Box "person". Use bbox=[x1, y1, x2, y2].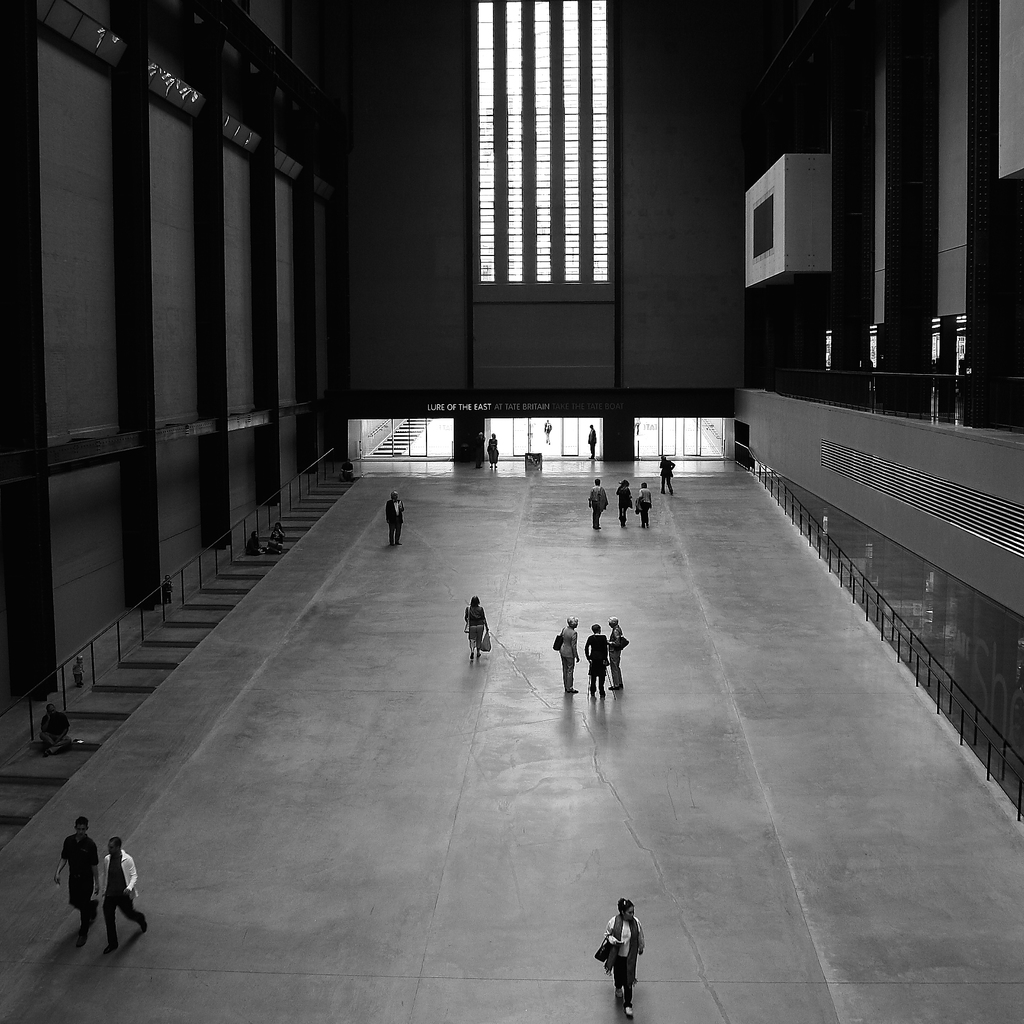
bbox=[546, 612, 581, 696].
